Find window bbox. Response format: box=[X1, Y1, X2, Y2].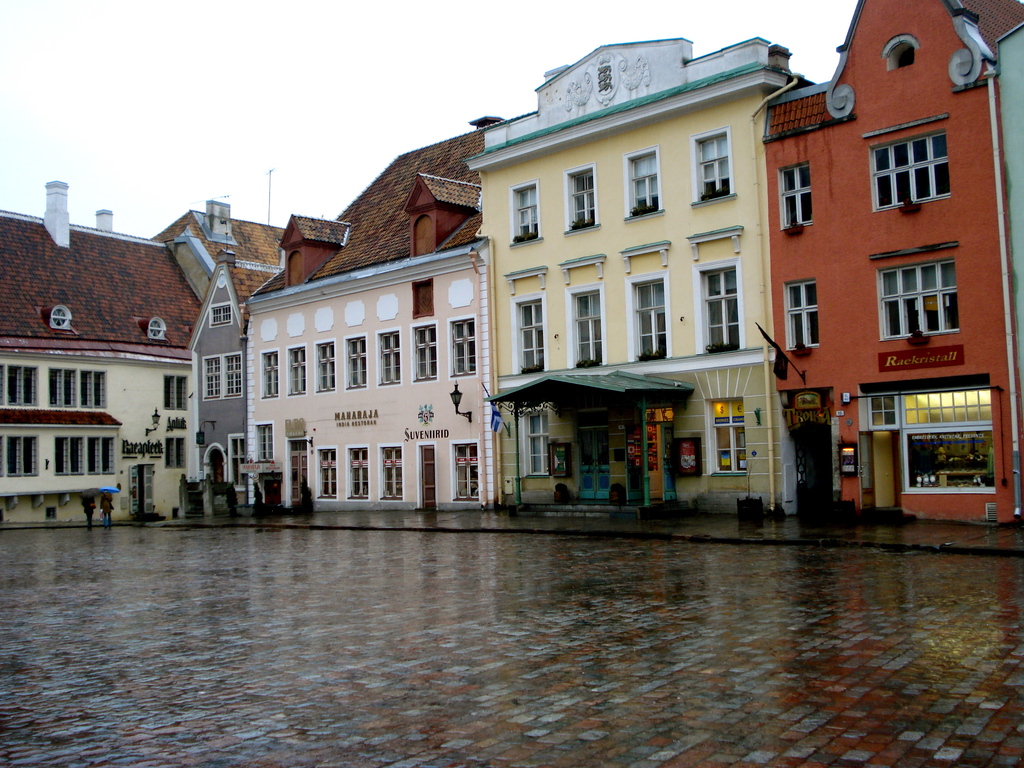
box=[258, 420, 274, 465].
